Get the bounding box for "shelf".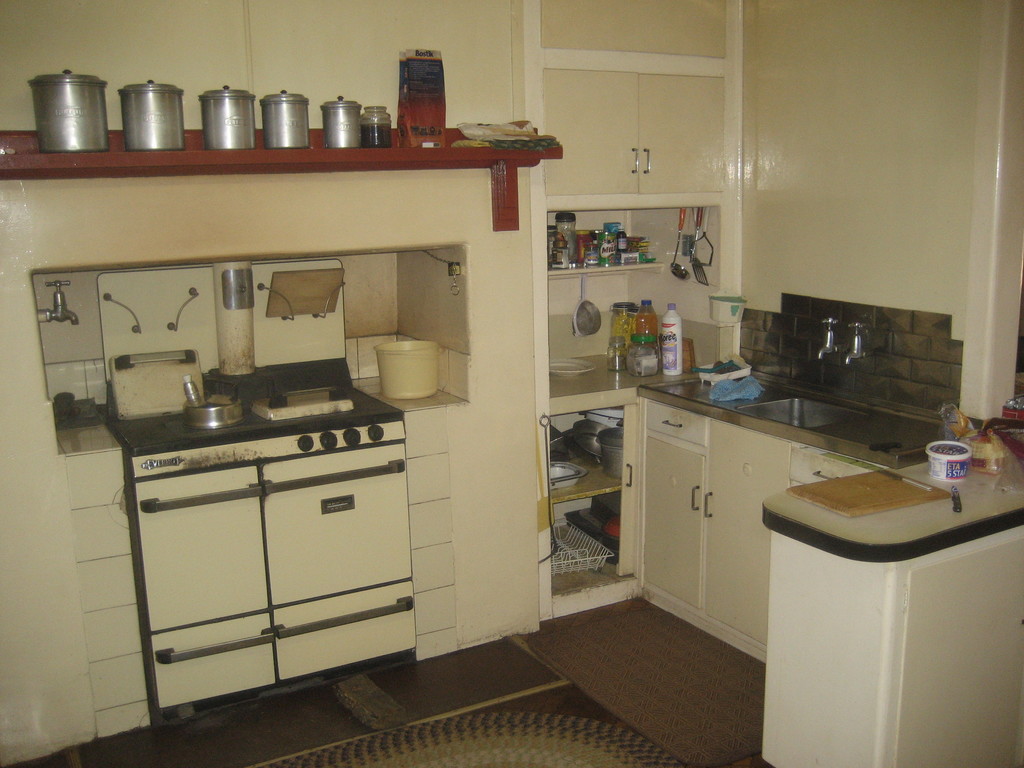
x1=540 y1=205 x2=747 y2=403.
